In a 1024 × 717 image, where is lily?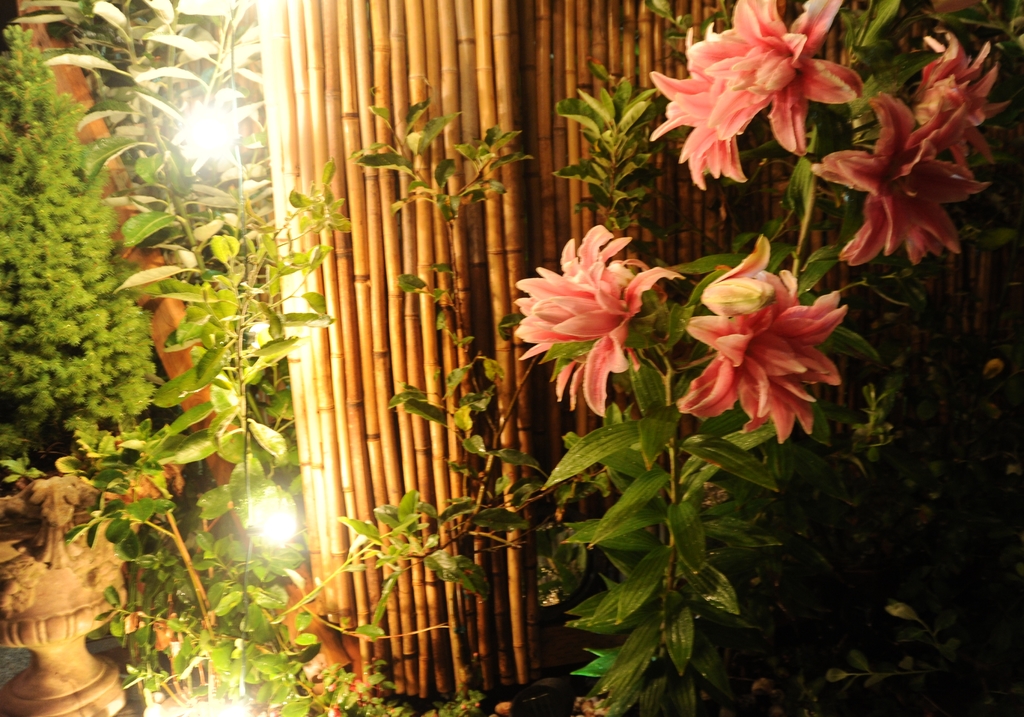
rect(673, 267, 851, 444).
